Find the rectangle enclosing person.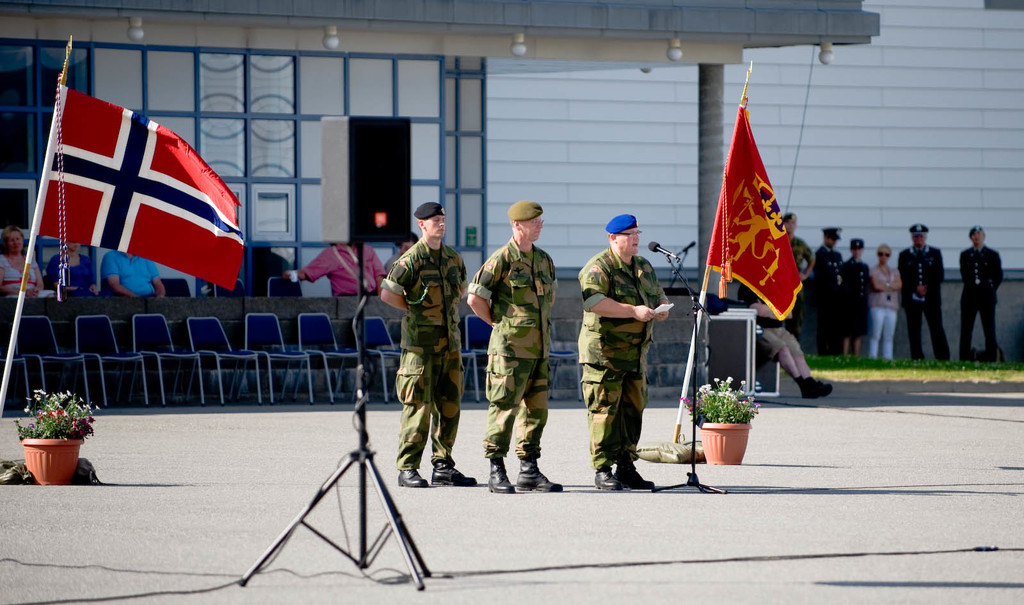
468, 196, 563, 498.
